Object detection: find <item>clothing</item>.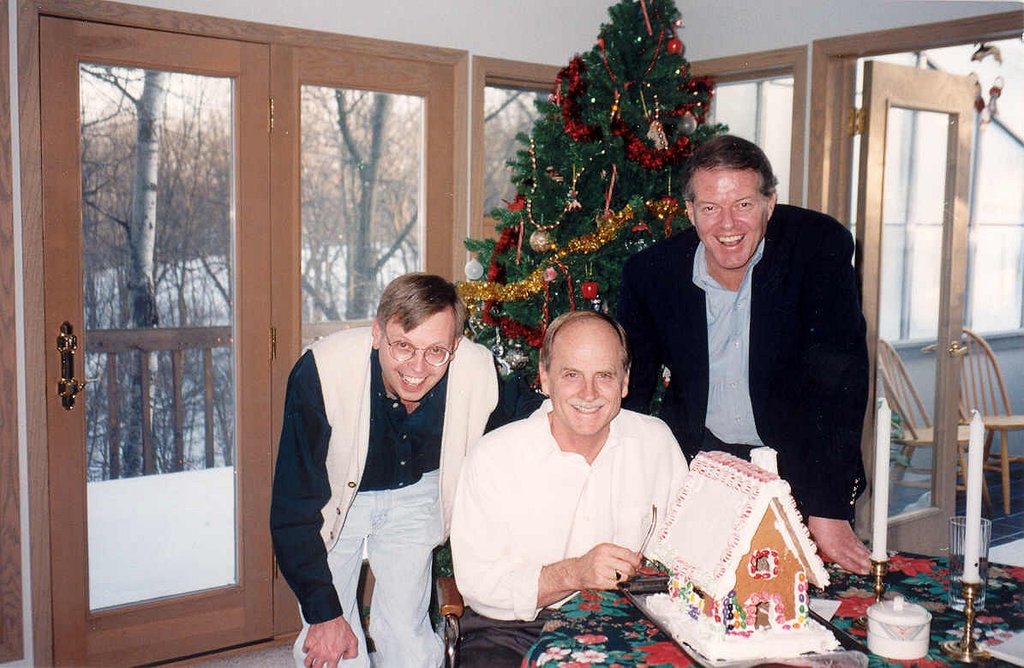
left=260, top=315, right=544, bottom=667.
